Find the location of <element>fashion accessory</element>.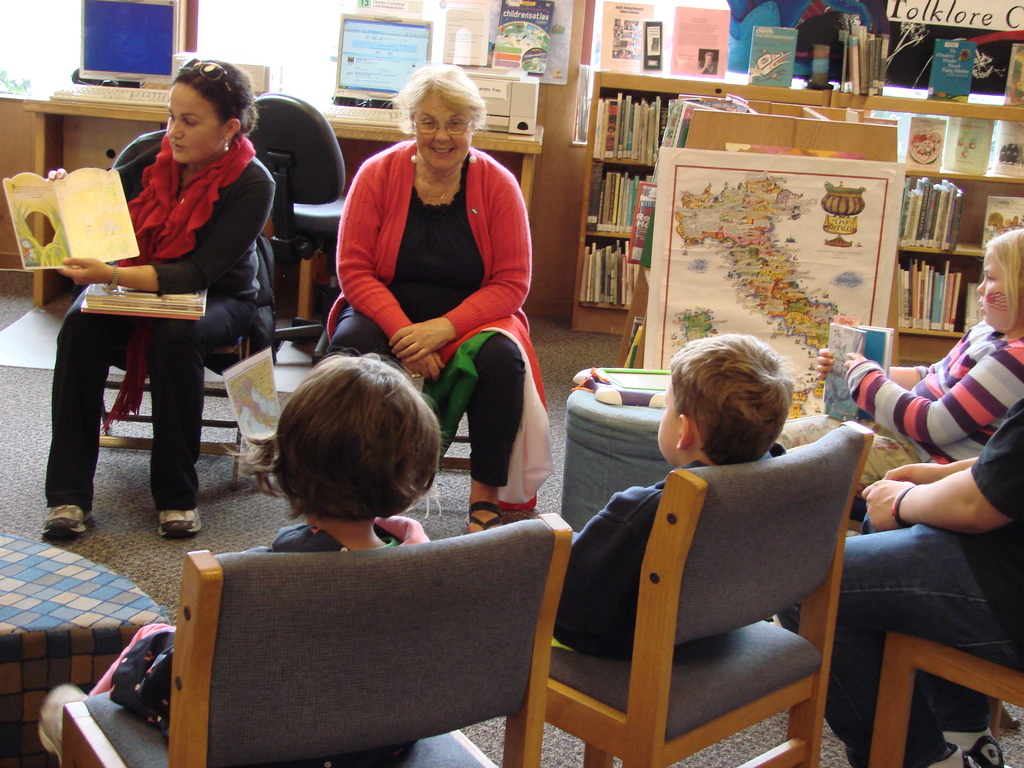
Location: [left=106, top=264, right=118, bottom=292].
